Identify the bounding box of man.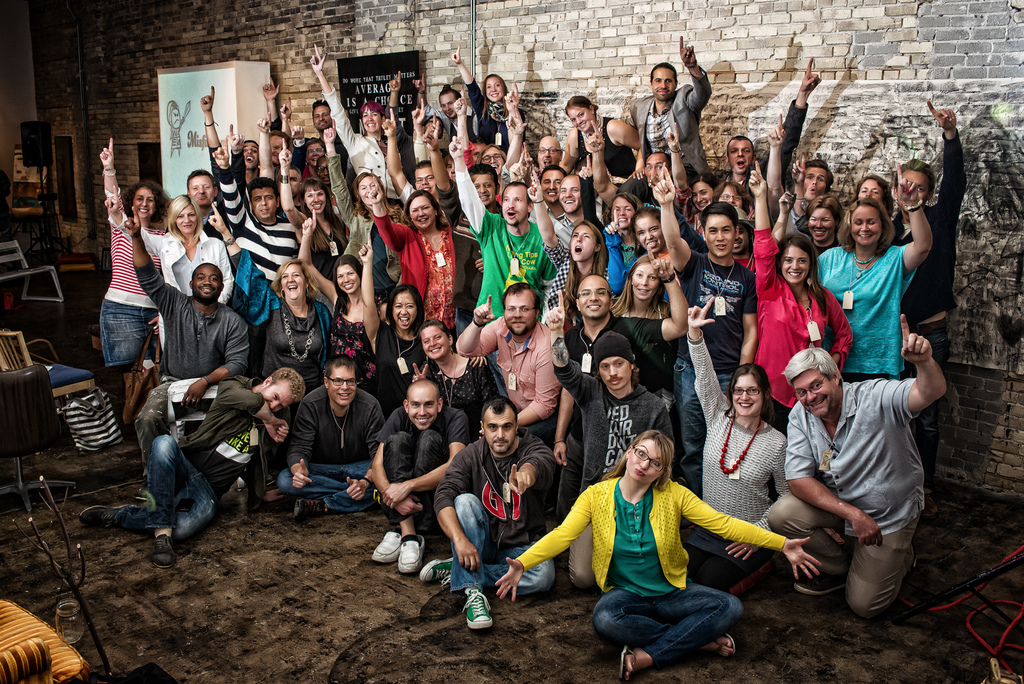
<bbox>214, 136, 300, 321</bbox>.
